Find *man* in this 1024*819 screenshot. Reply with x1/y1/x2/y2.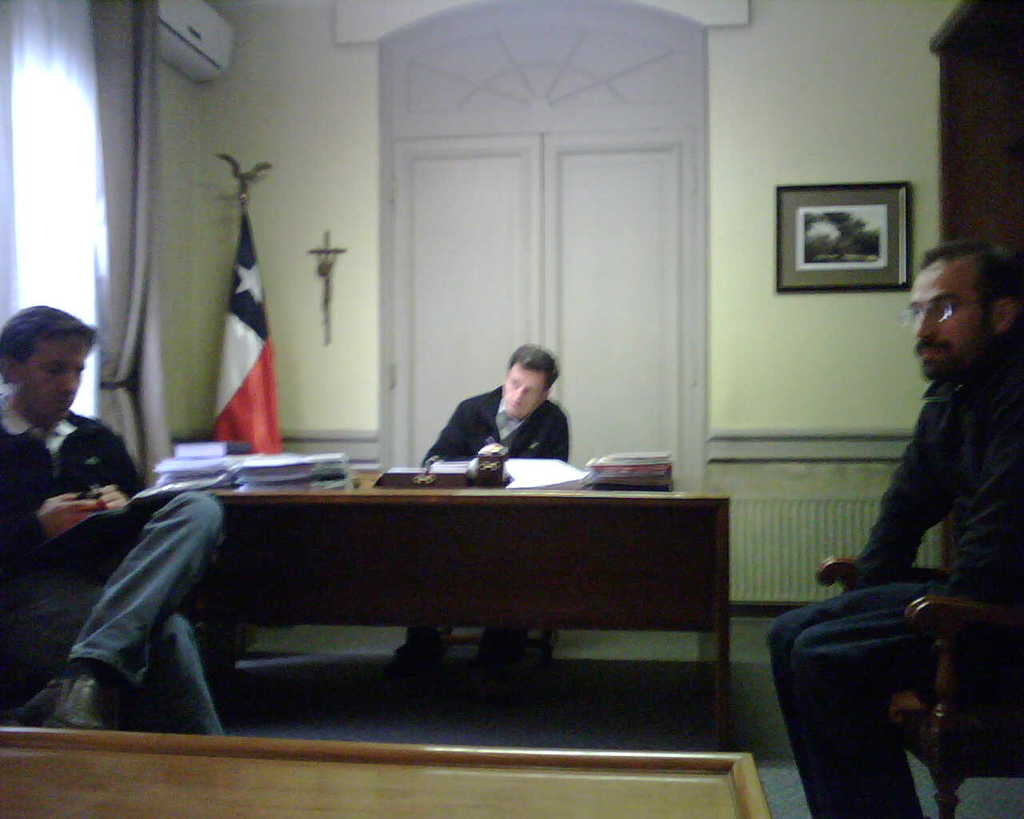
766/236/1023/818.
